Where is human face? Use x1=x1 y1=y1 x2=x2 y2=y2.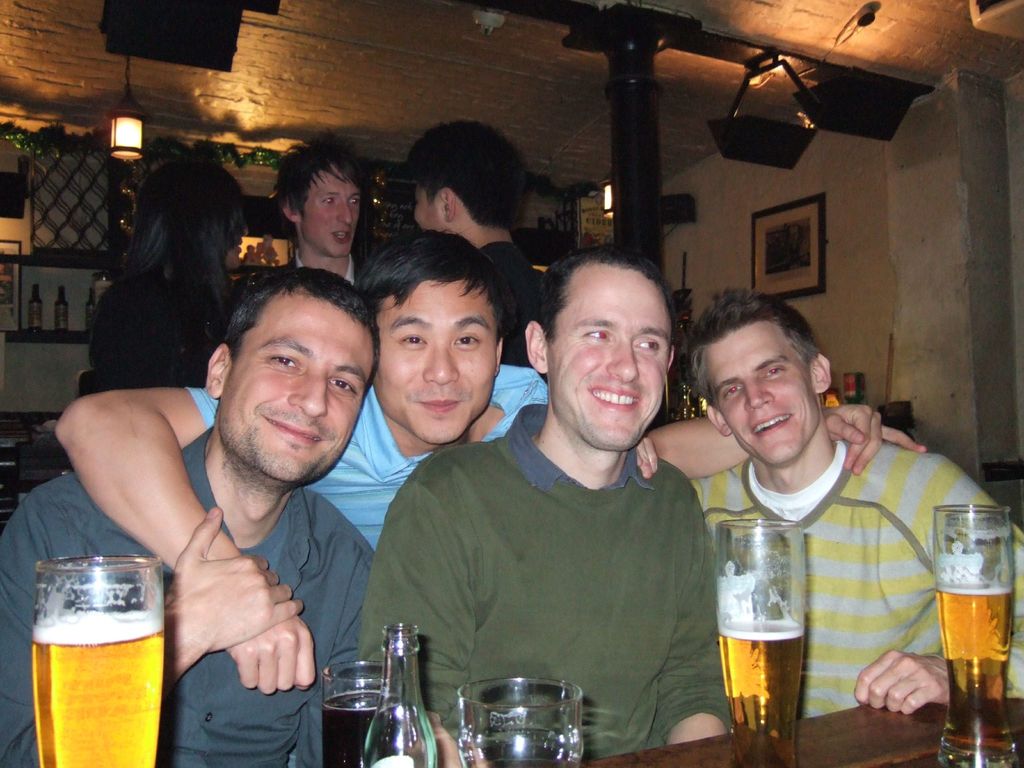
x1=301 y1=169 x2=355 y2=258.
